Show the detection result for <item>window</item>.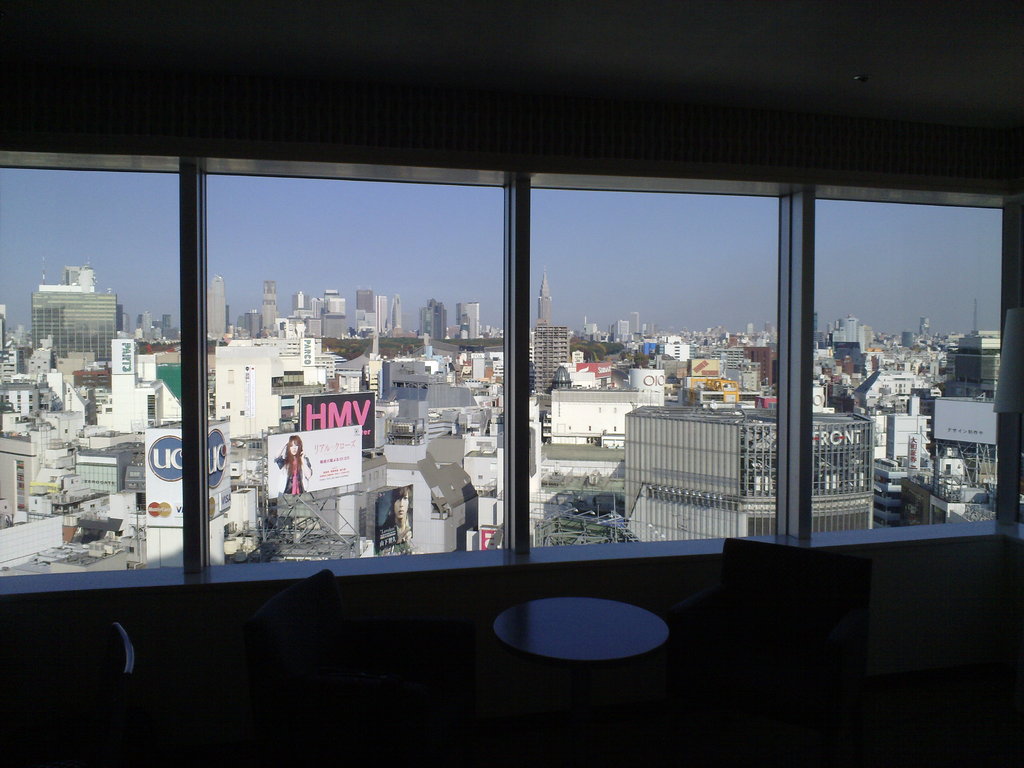
pyautogui.locateOnScreen(1, 156, 181, 574).
